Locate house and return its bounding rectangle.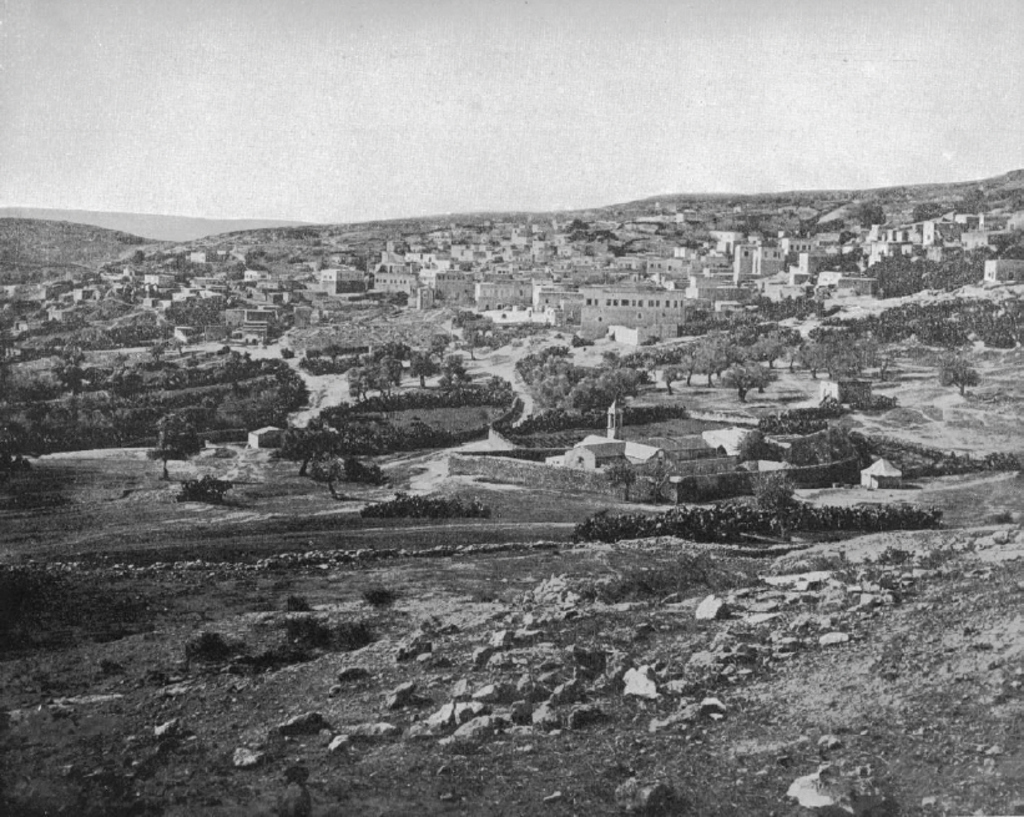
select_region(868, 226, 888, 239).
